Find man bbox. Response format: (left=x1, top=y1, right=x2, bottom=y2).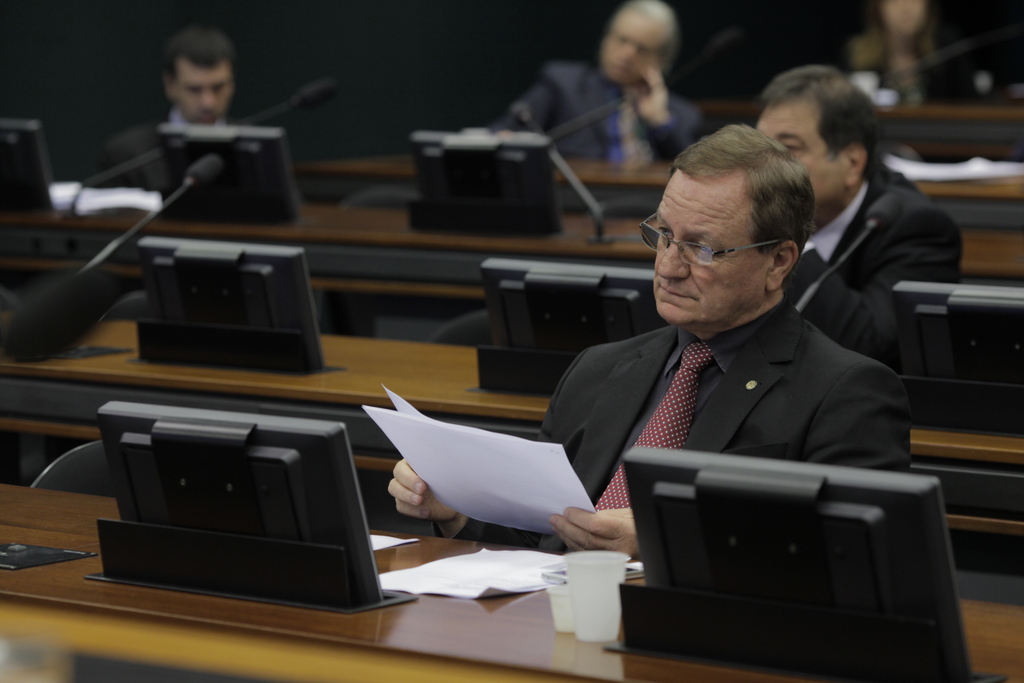
(left=499, top=0, right=707, bottom=168).
